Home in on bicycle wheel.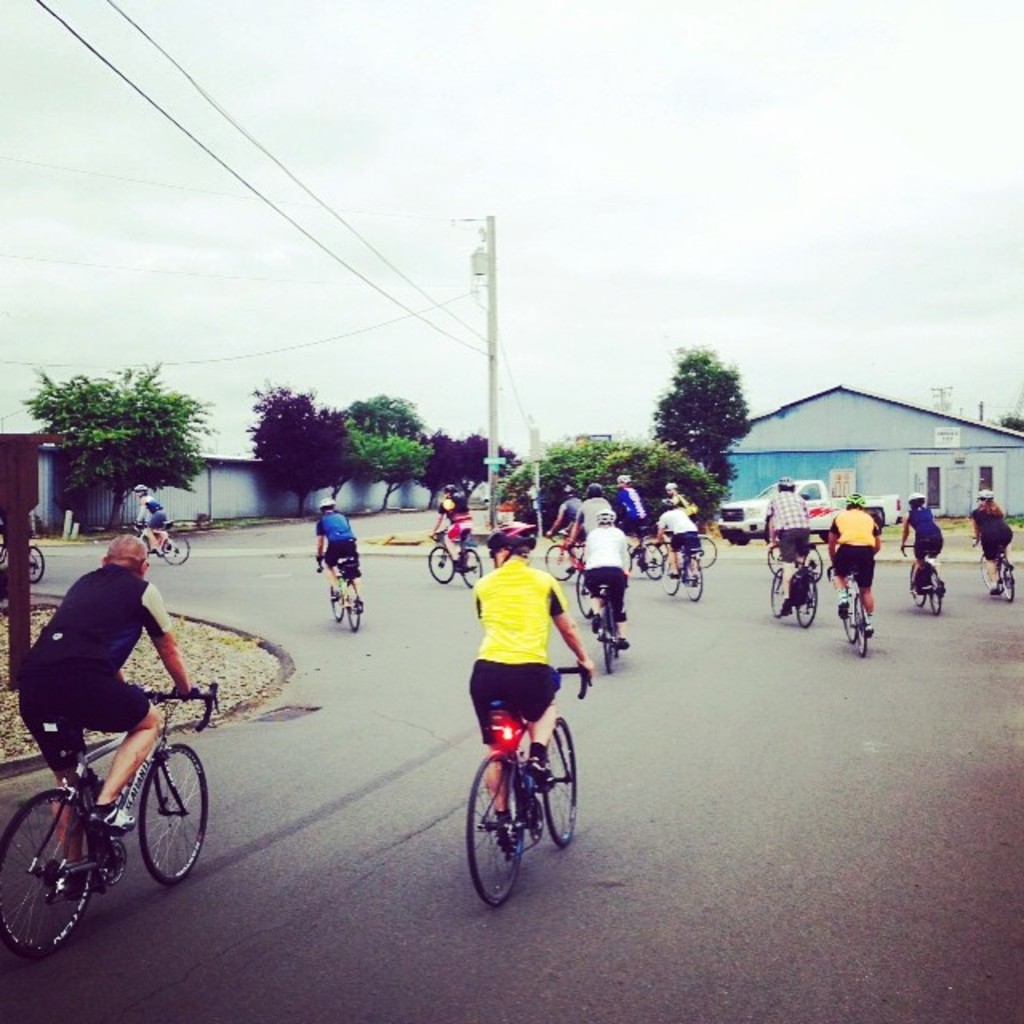
Homed in at left=597, top=608, right=618, bottom=677.
